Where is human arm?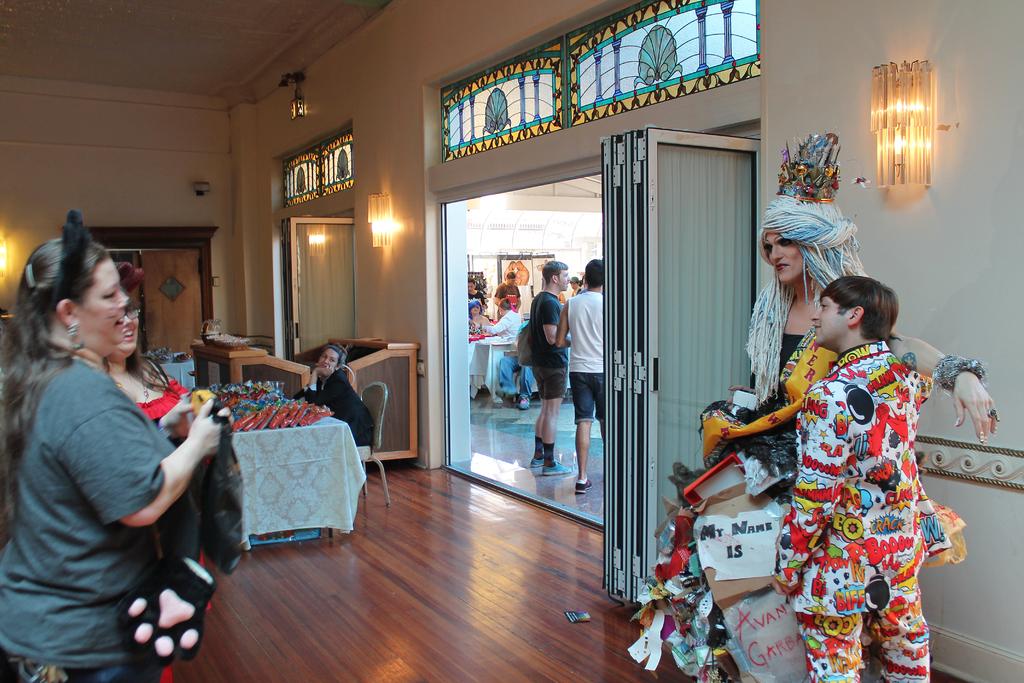
484:314:508:336.
